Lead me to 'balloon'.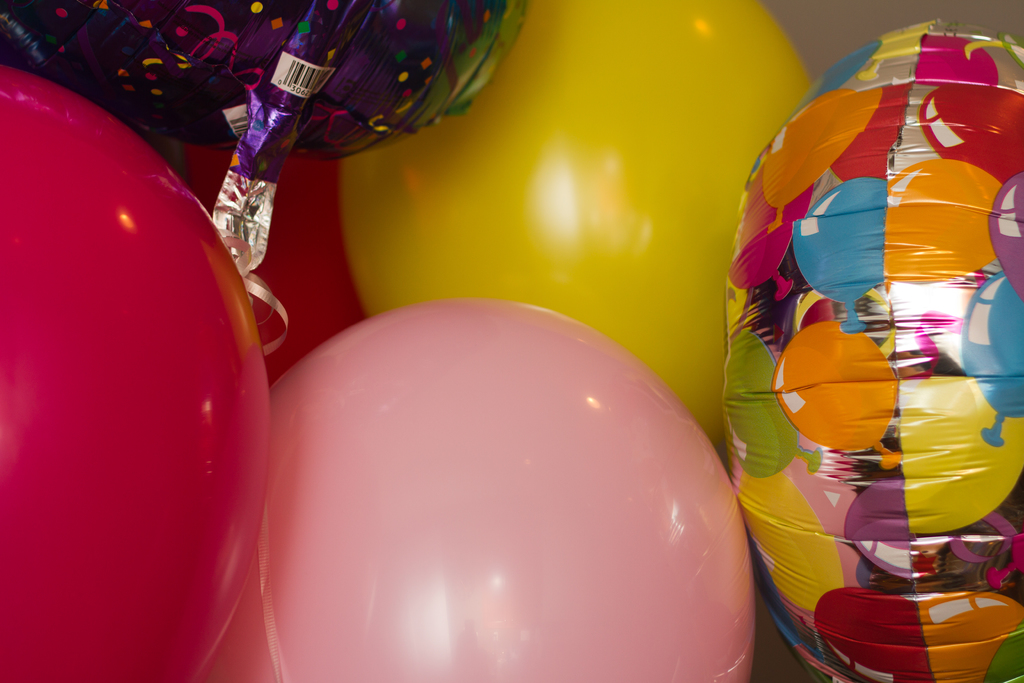
Lead to box(723, 17, 1023, 682).
